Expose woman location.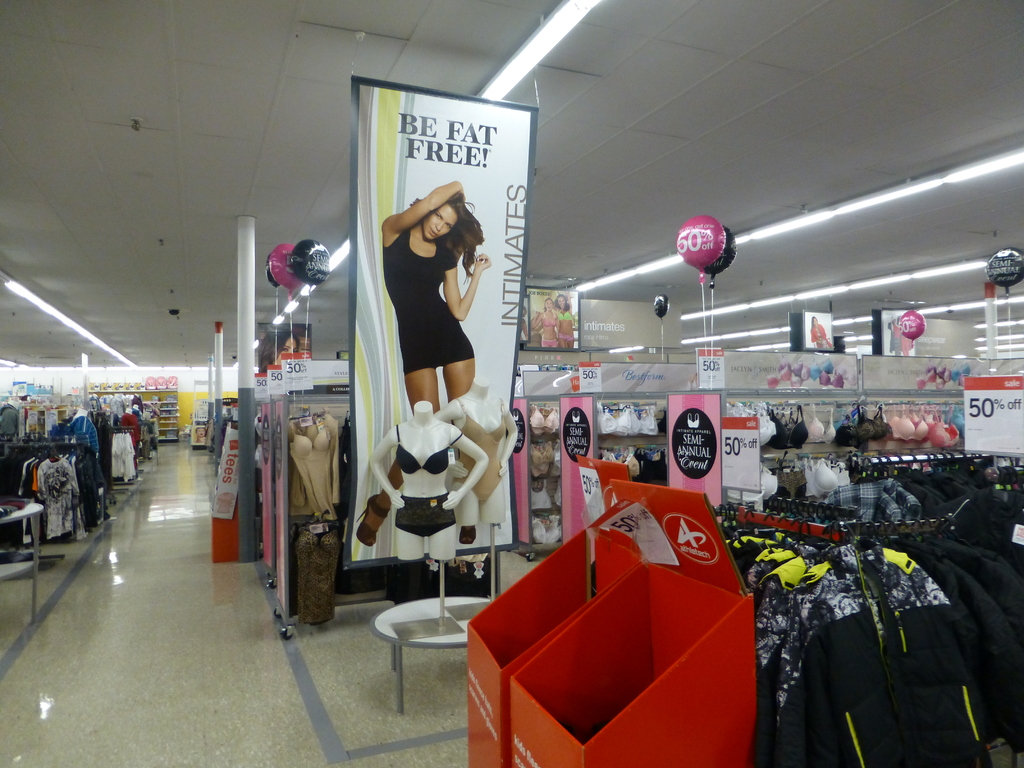
Exposed at 556,291,575,347.
